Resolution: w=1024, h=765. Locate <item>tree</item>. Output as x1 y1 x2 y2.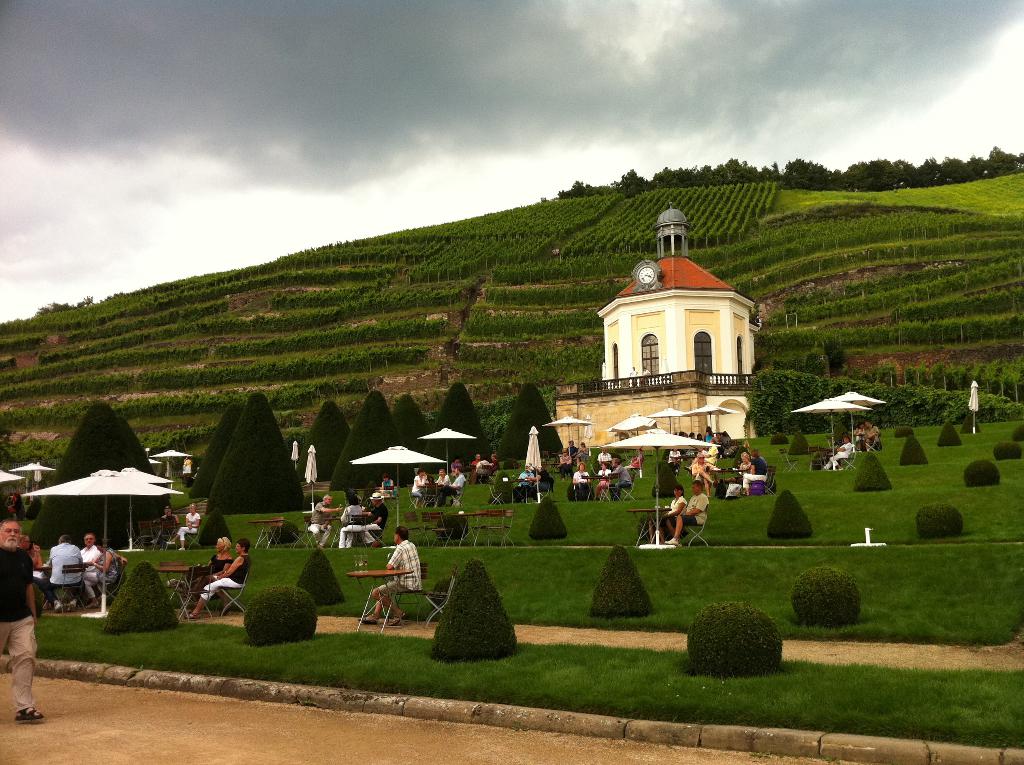
960 451 997 485.
